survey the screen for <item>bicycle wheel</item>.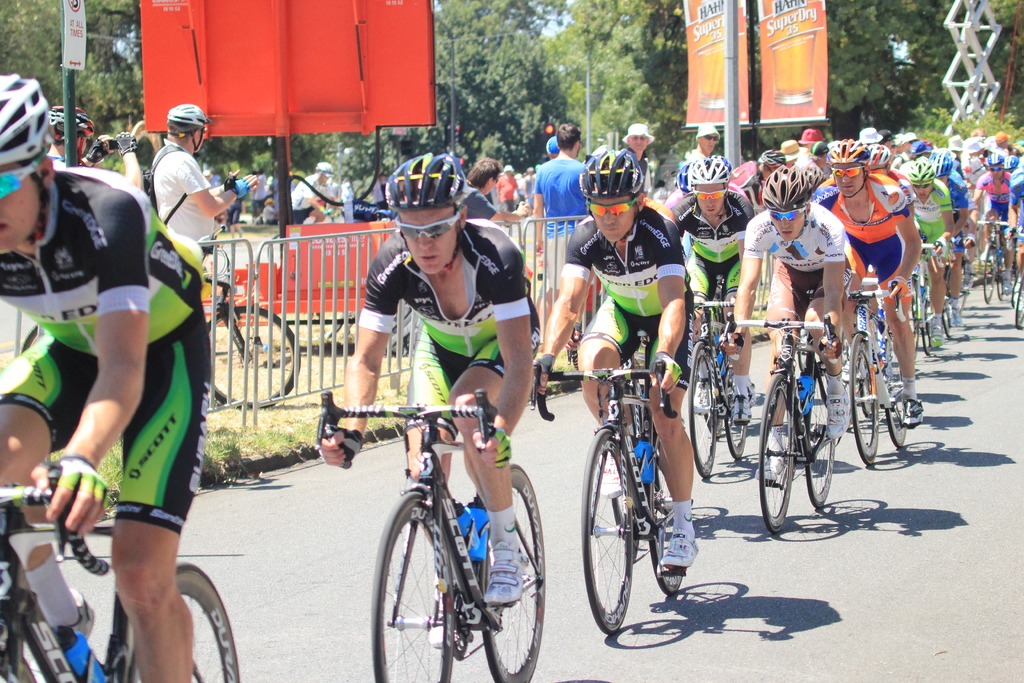
Survey found: detection(847, 331, 877, 469).
